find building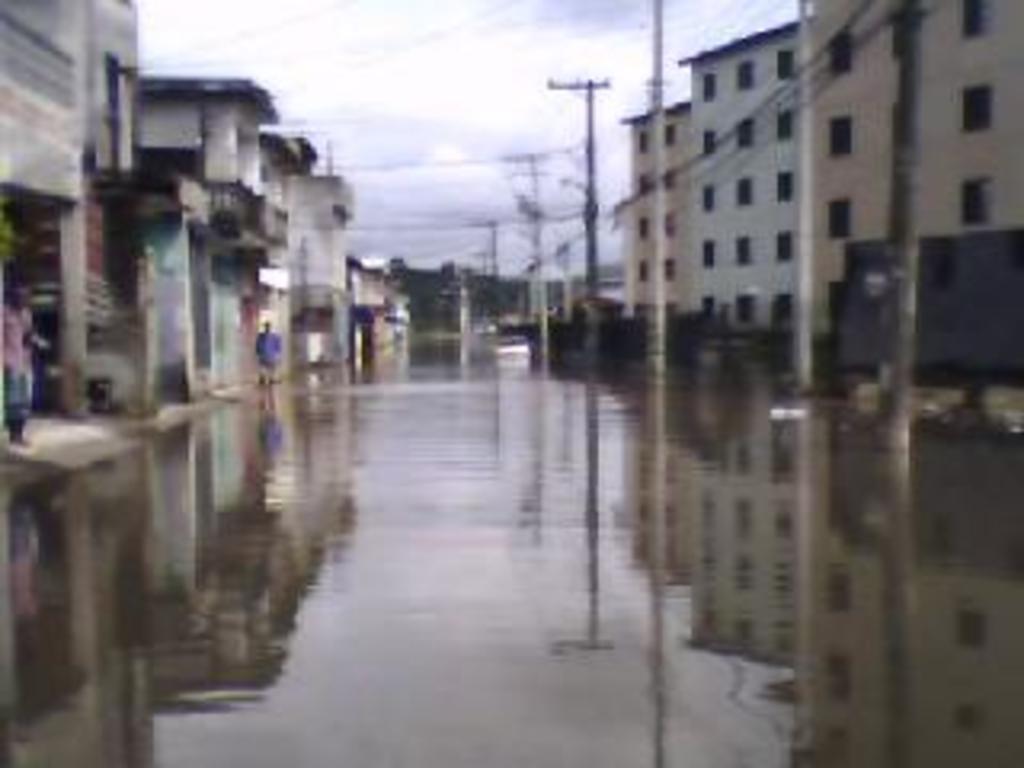
Rect(797, 0, 1021, 435)
